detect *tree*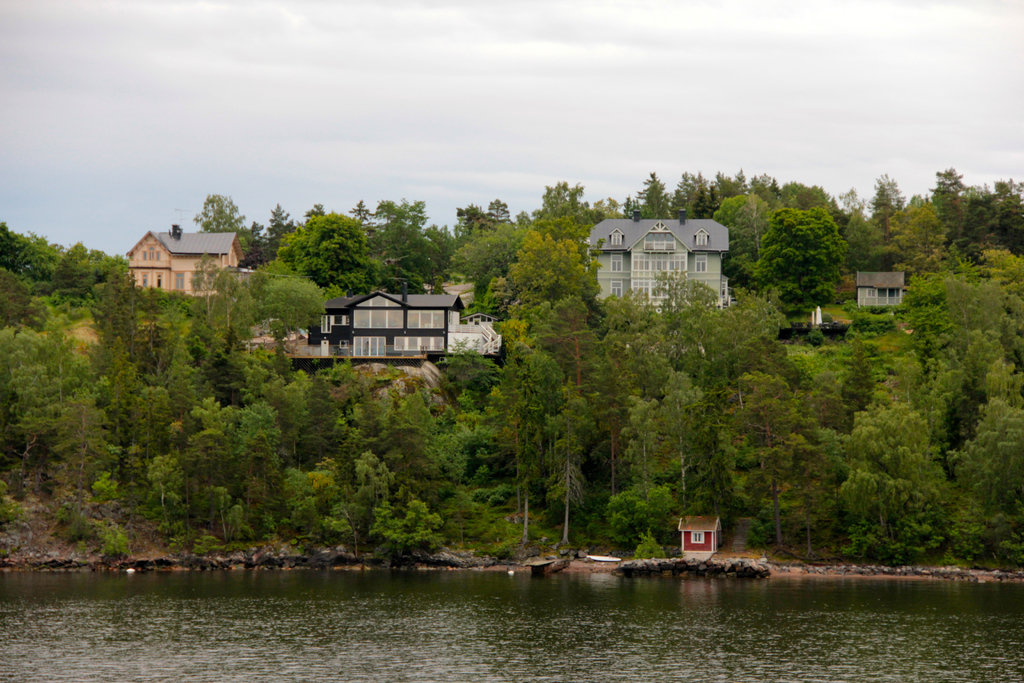
x1=479 y1=320 x2=529 y2=394
